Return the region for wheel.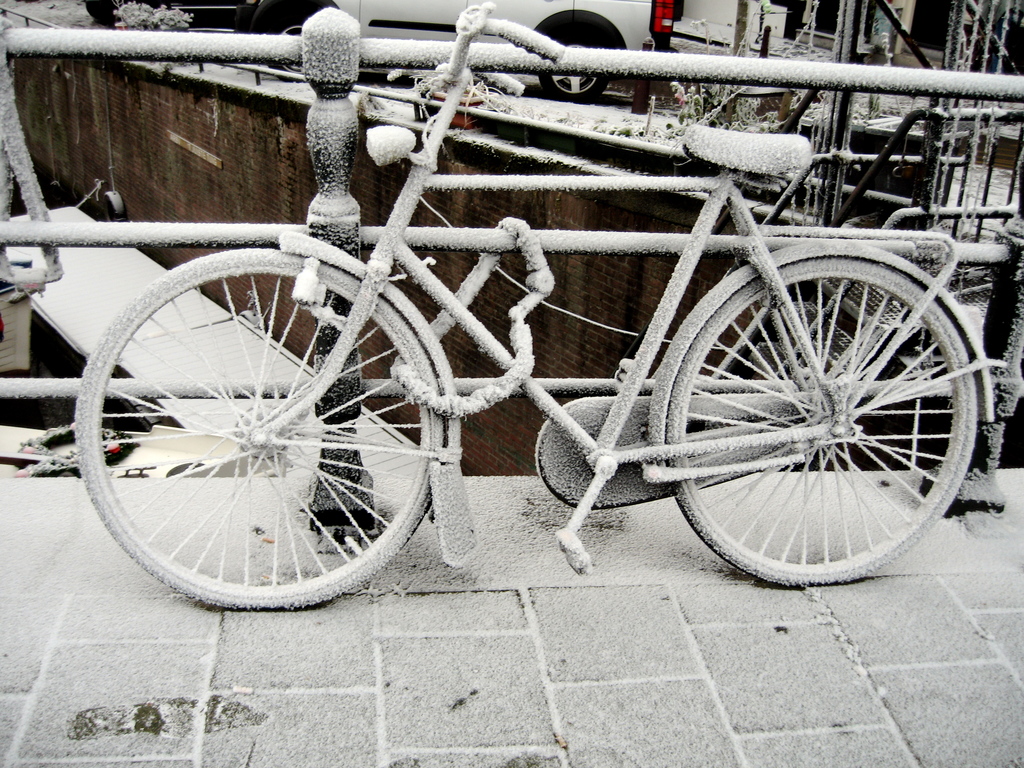
<bbox>662, 252, 984, 593</bbox>.
